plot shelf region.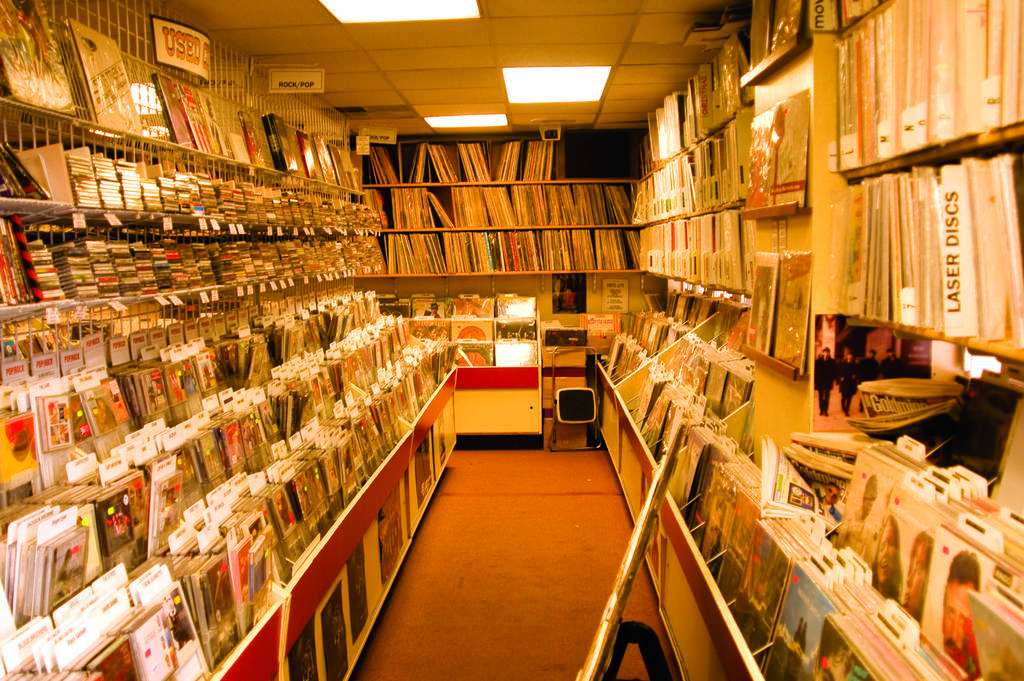
Plotted at bbox(627, 117, 753, 221).
